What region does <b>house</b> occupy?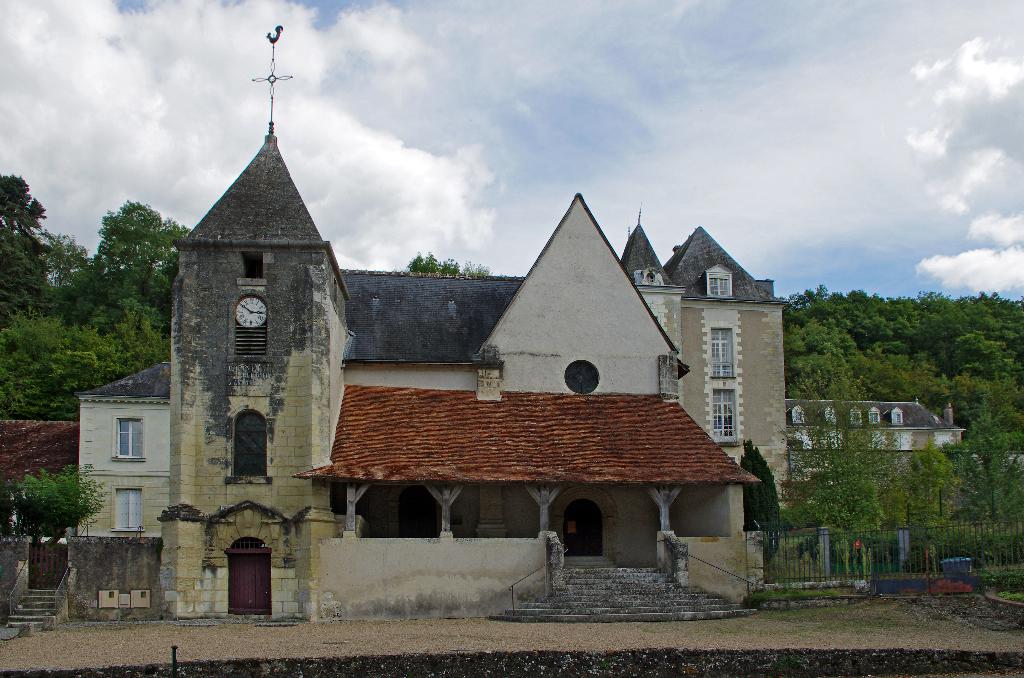
rect(65, 126, 803, 622).
